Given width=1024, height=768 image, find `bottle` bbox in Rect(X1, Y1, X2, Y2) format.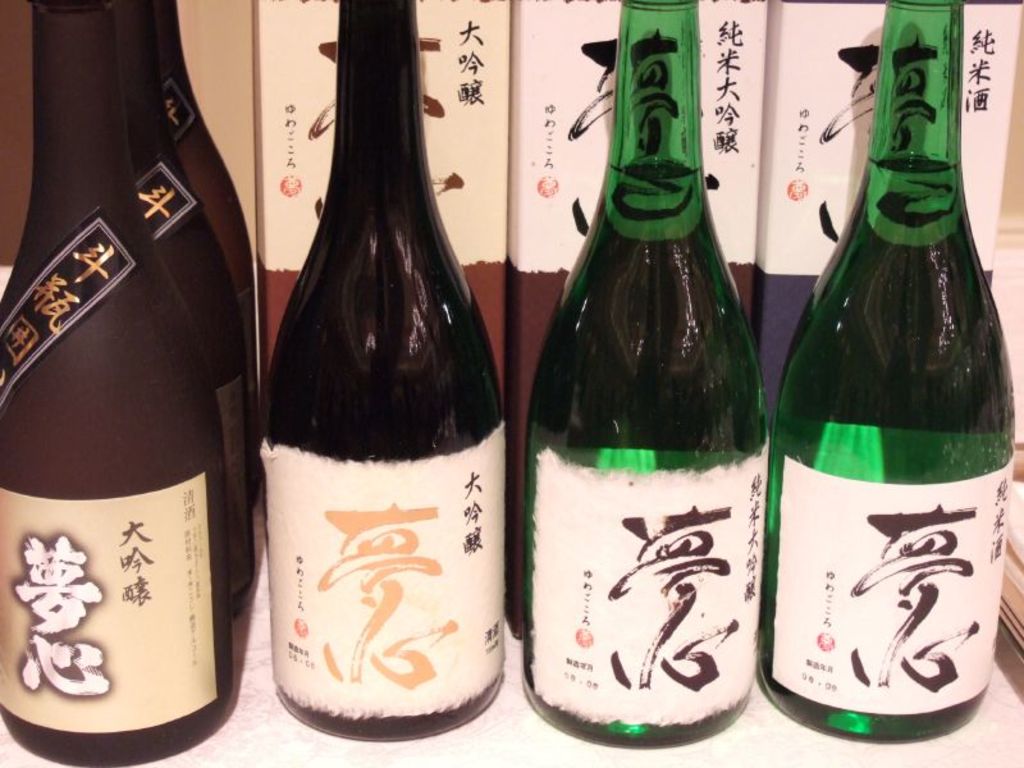
Rect(756, 0, 1015, 745).
